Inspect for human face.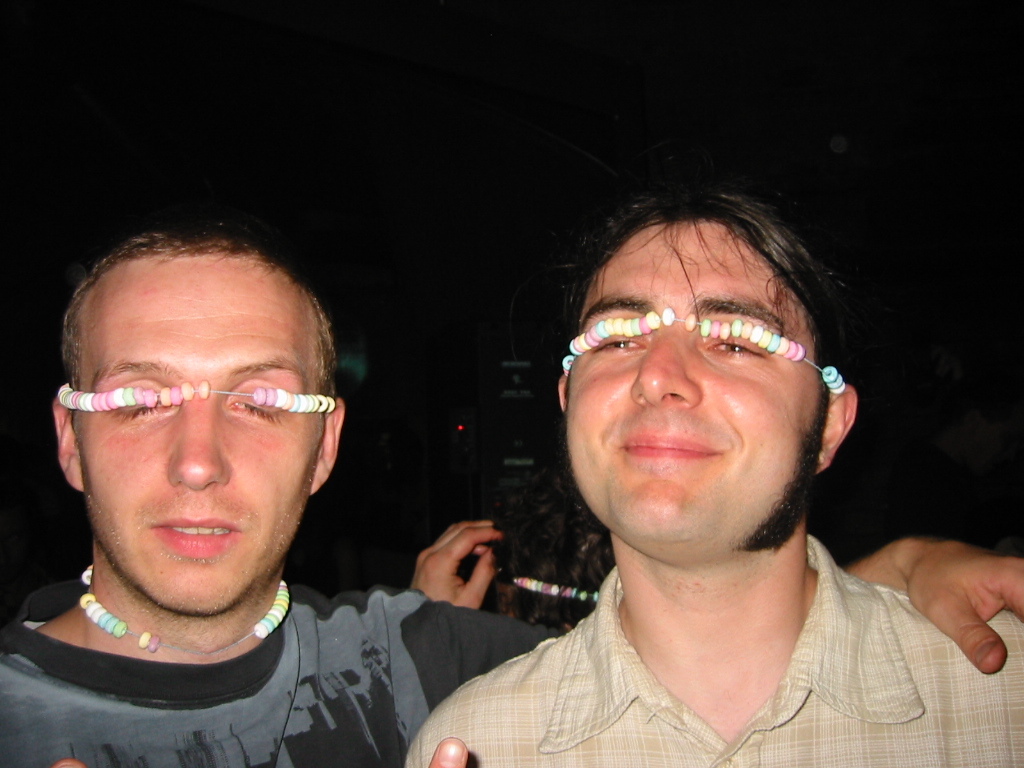
Inspection: [x1=564, y1=223, x2=827, y2=549].
